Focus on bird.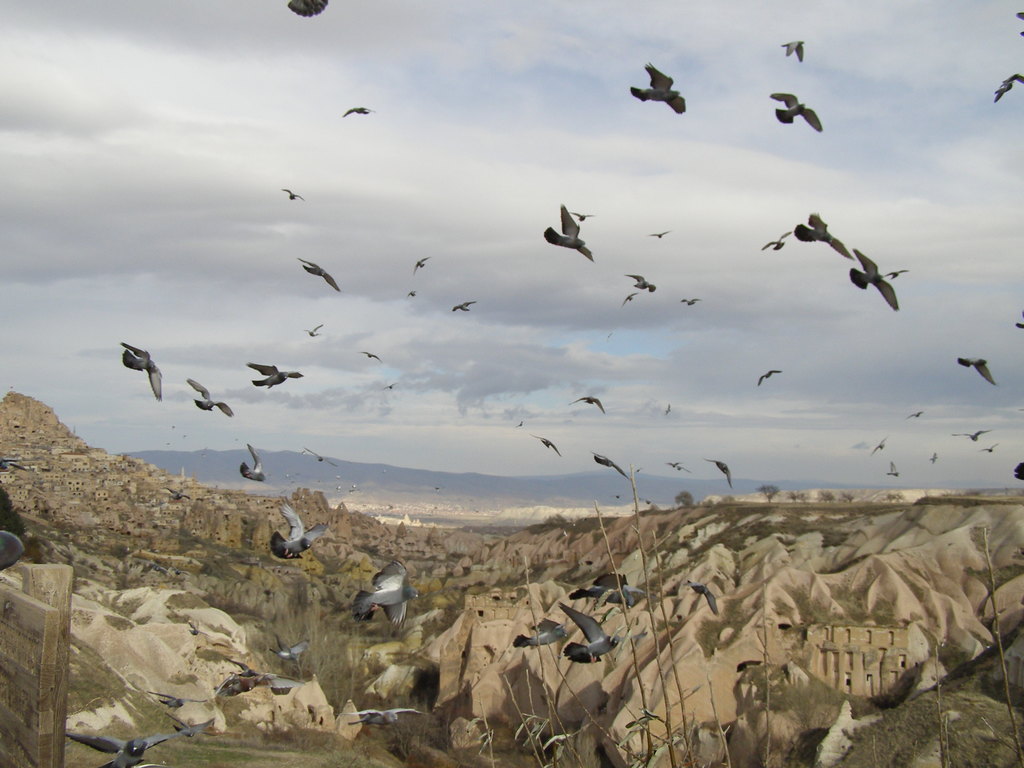
Focused at bbox=[756, 367, 785, 394].
